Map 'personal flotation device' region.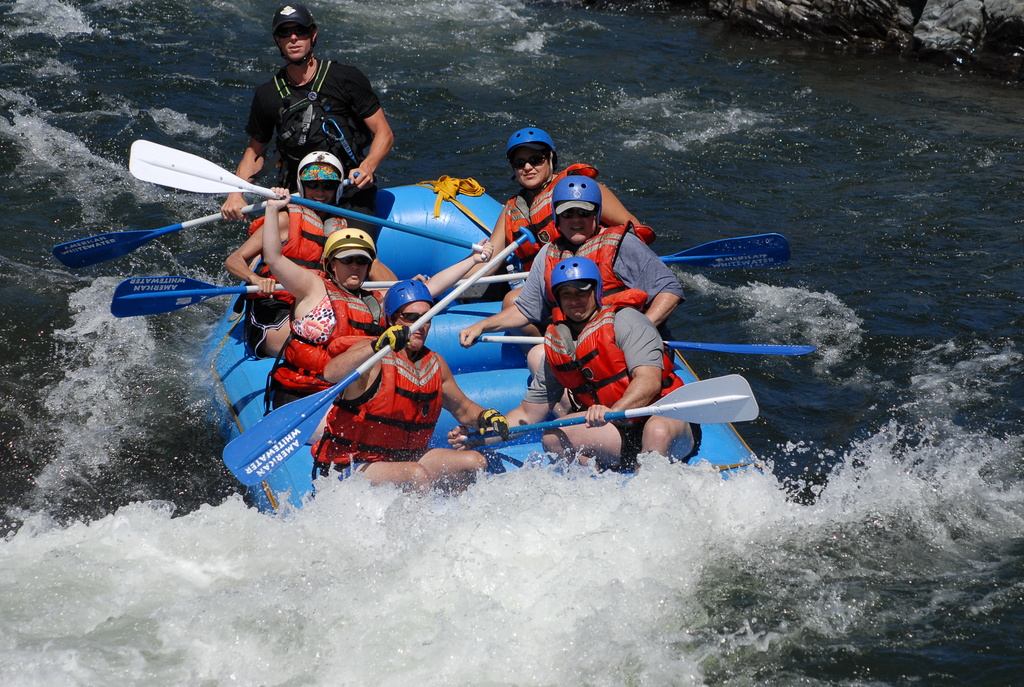
Mapped to [264,54,370,166].
